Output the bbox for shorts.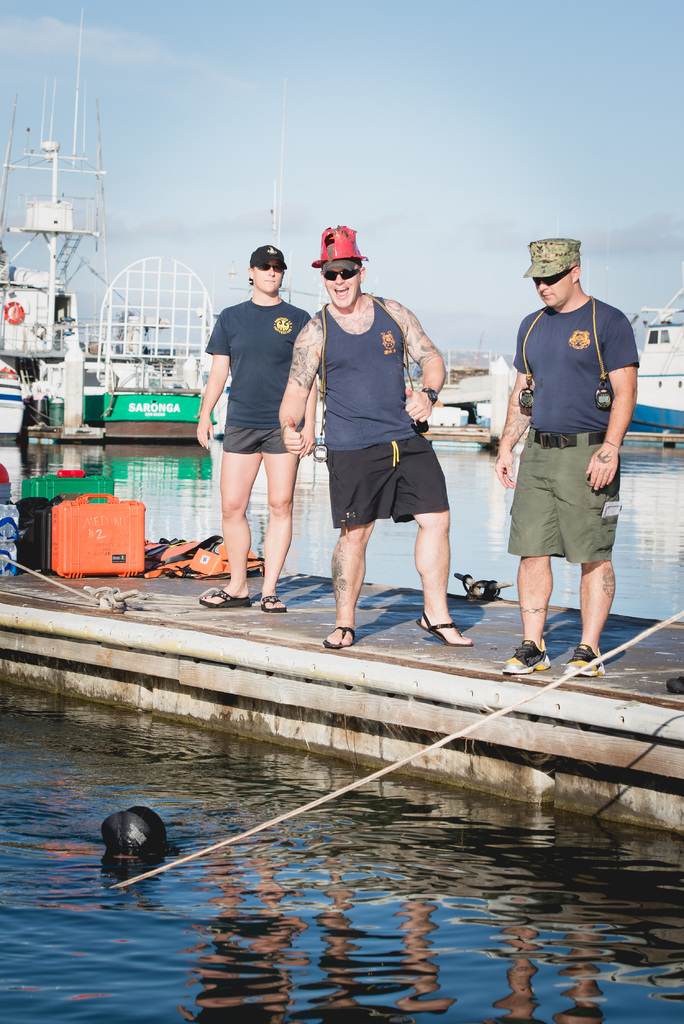
x1=327, y1=435, x2=452, y2=531.
